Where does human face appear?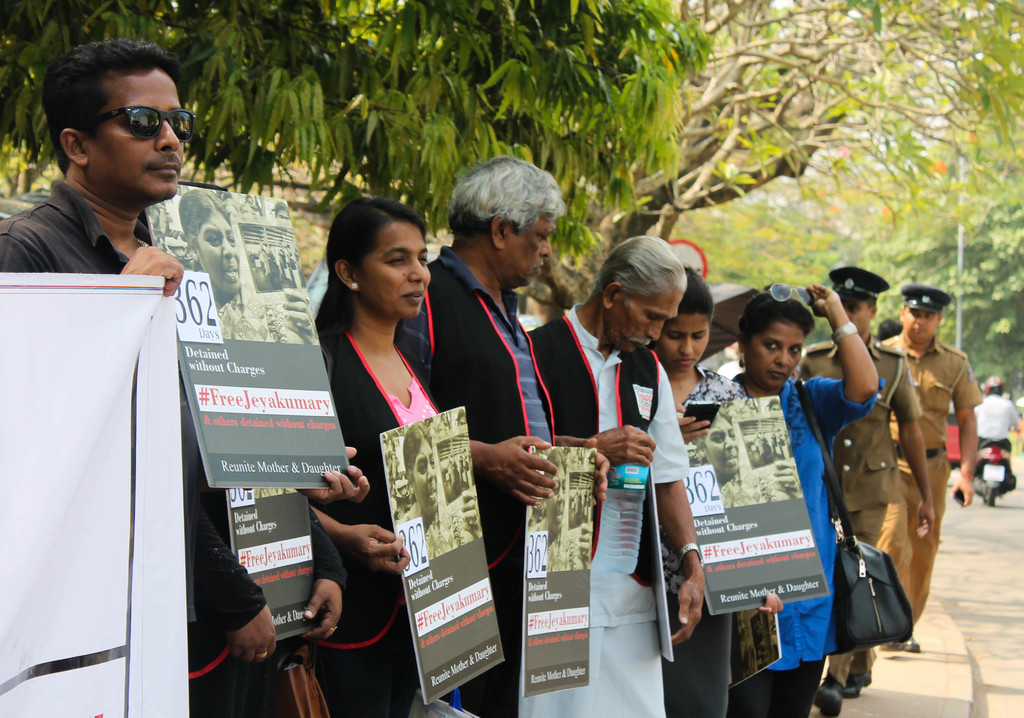
Appears at [355, 220, 431, 314].
